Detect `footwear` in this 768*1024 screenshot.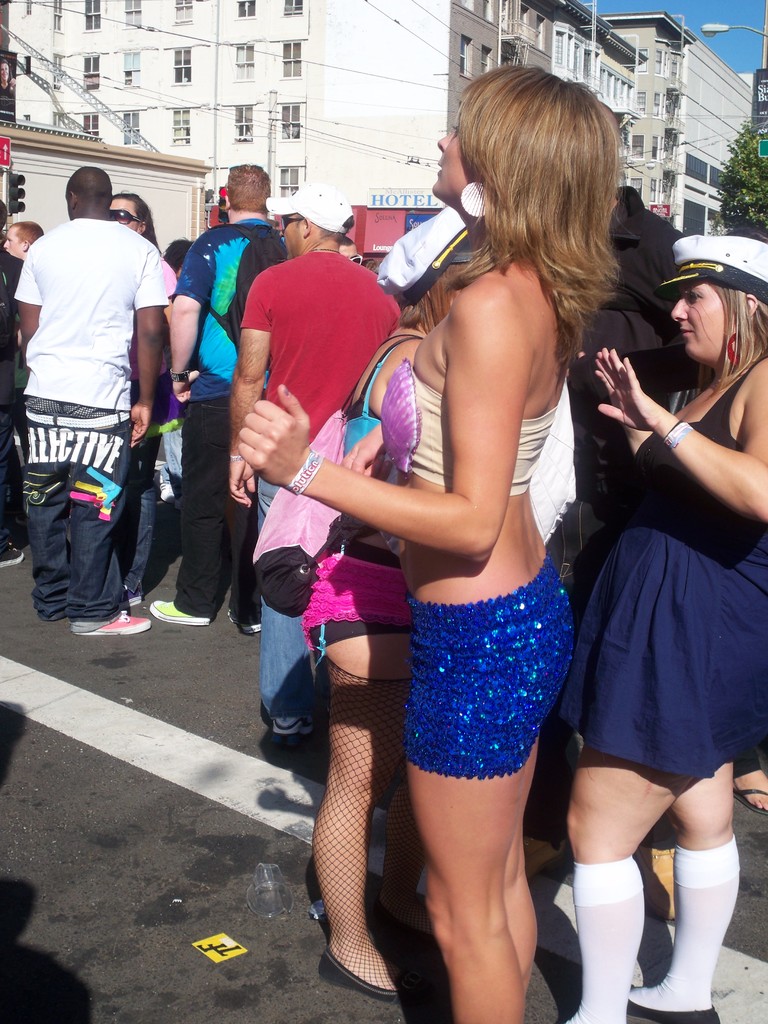
Detection: (732, 792, 767, 819).
